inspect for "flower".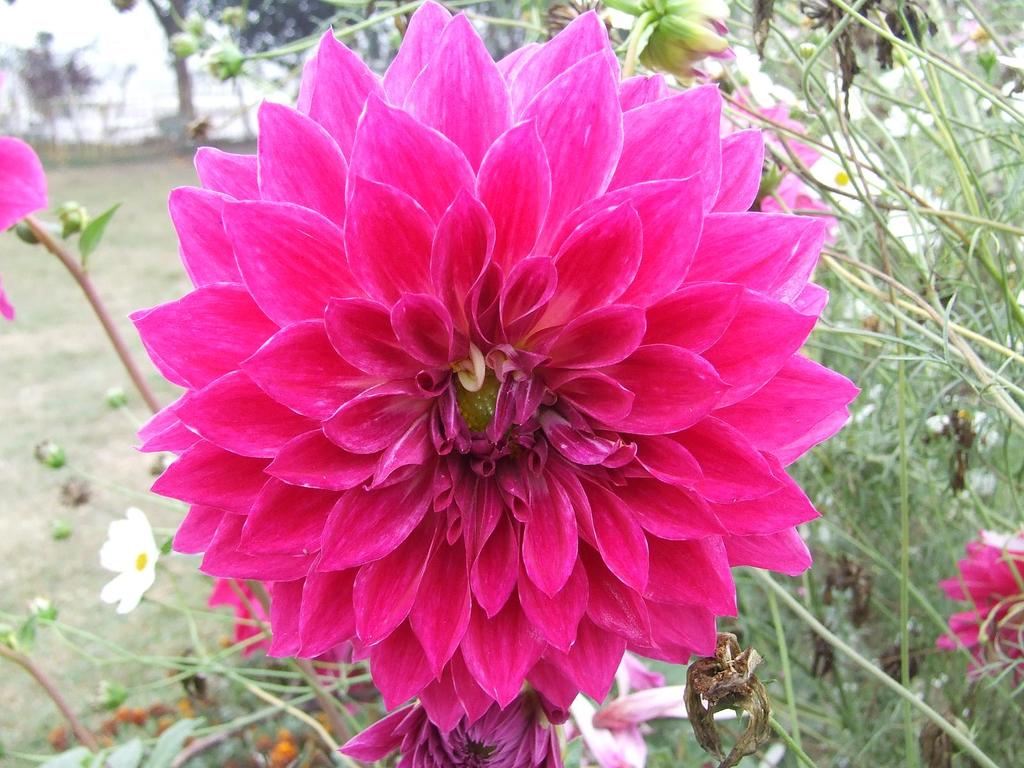
Inspection: {"x1": 722, "y1": 83, "x2": 836, "y2": 219}.
